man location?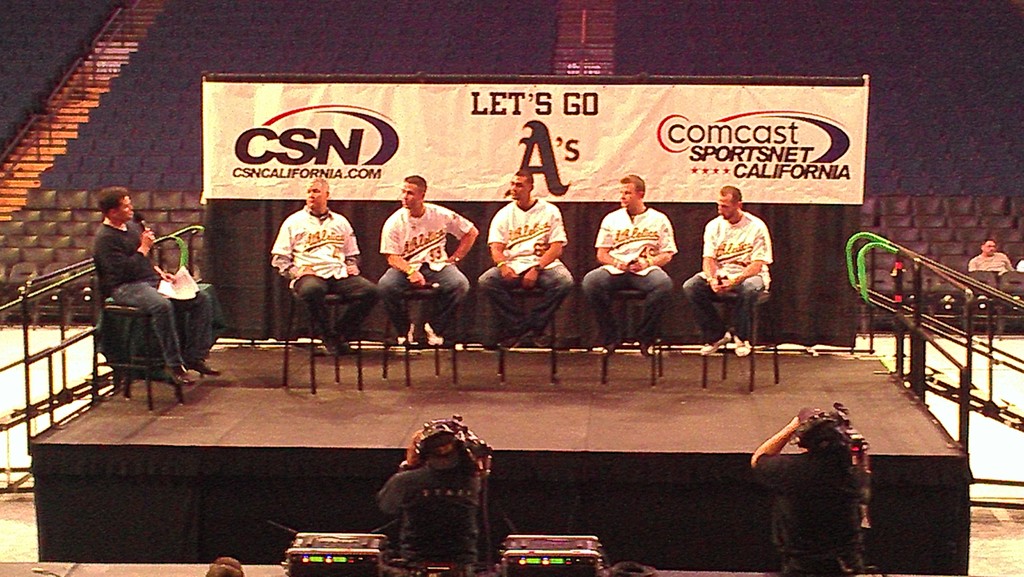
697 187 787 344
